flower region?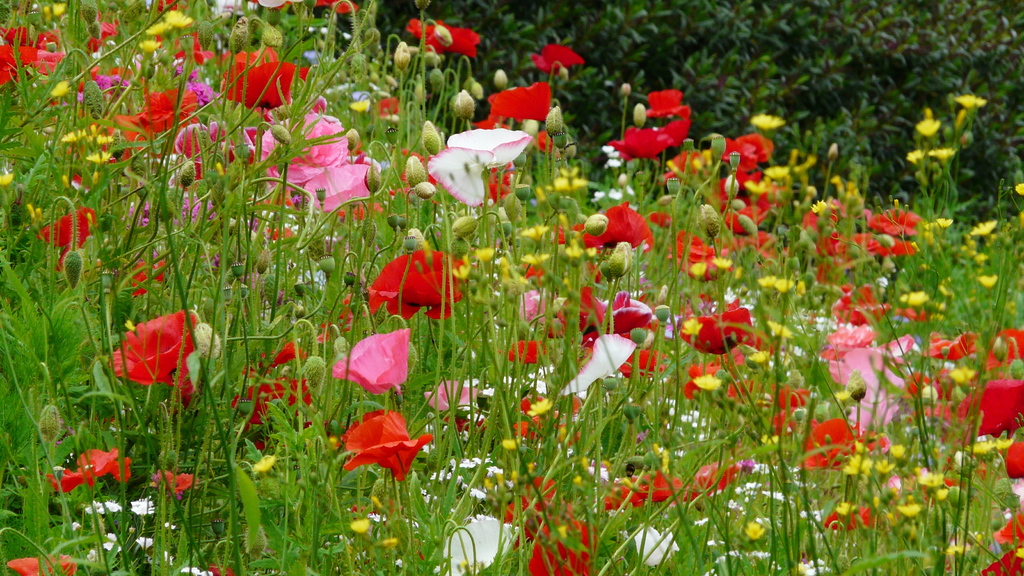
445 126 531 154
